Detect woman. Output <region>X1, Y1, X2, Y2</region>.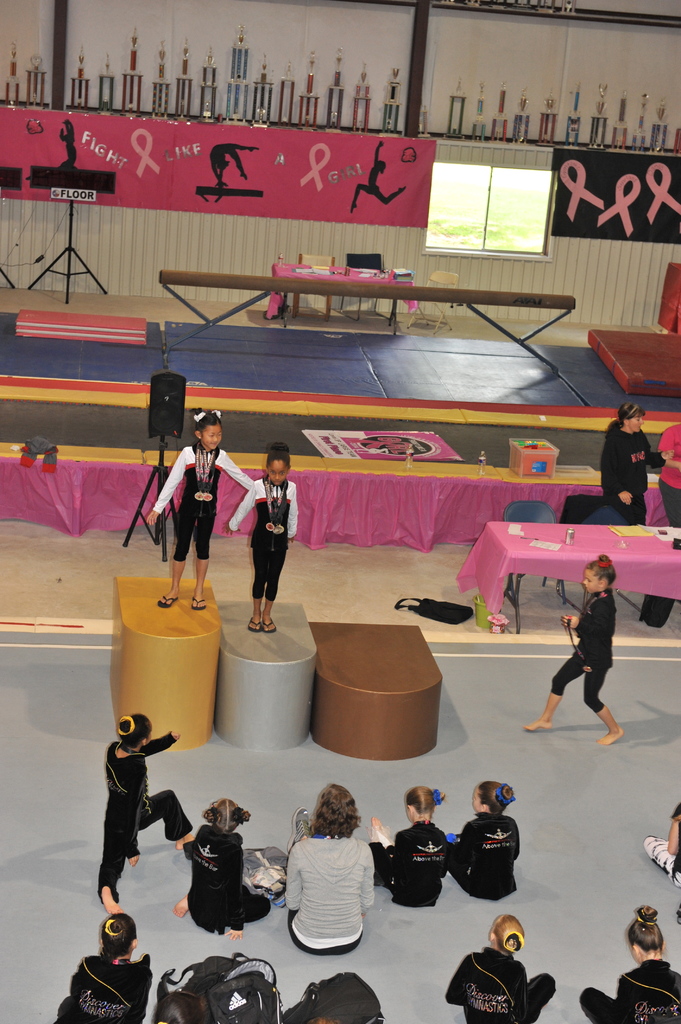
<region>598, 401, 669, 530</region>.
